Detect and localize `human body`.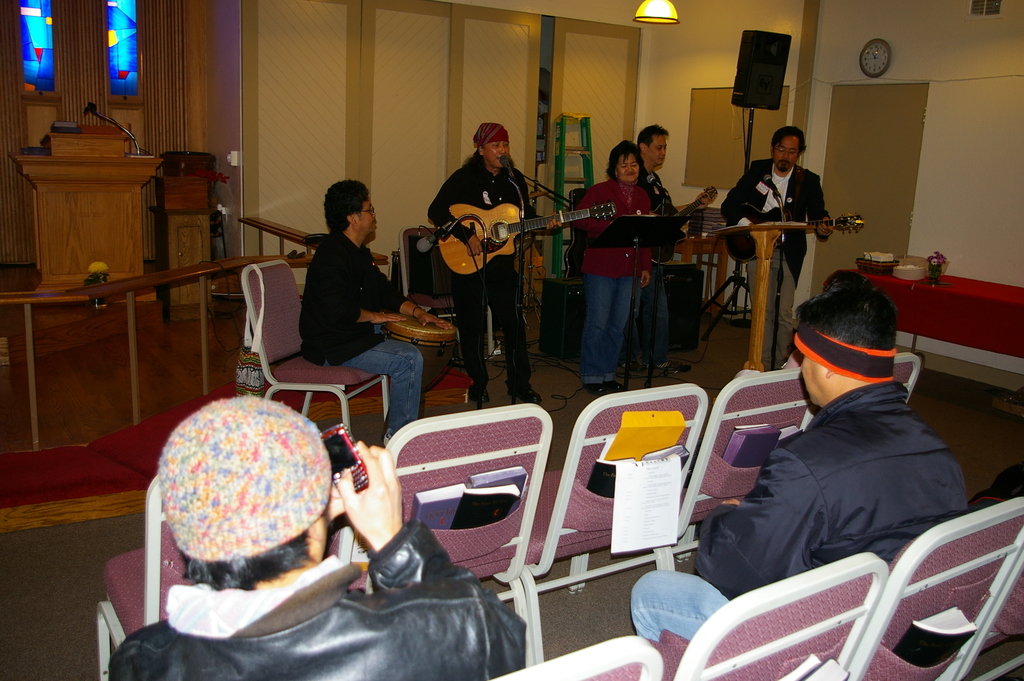
Localized at (left=716, top=157, right=833, bottom=375).
